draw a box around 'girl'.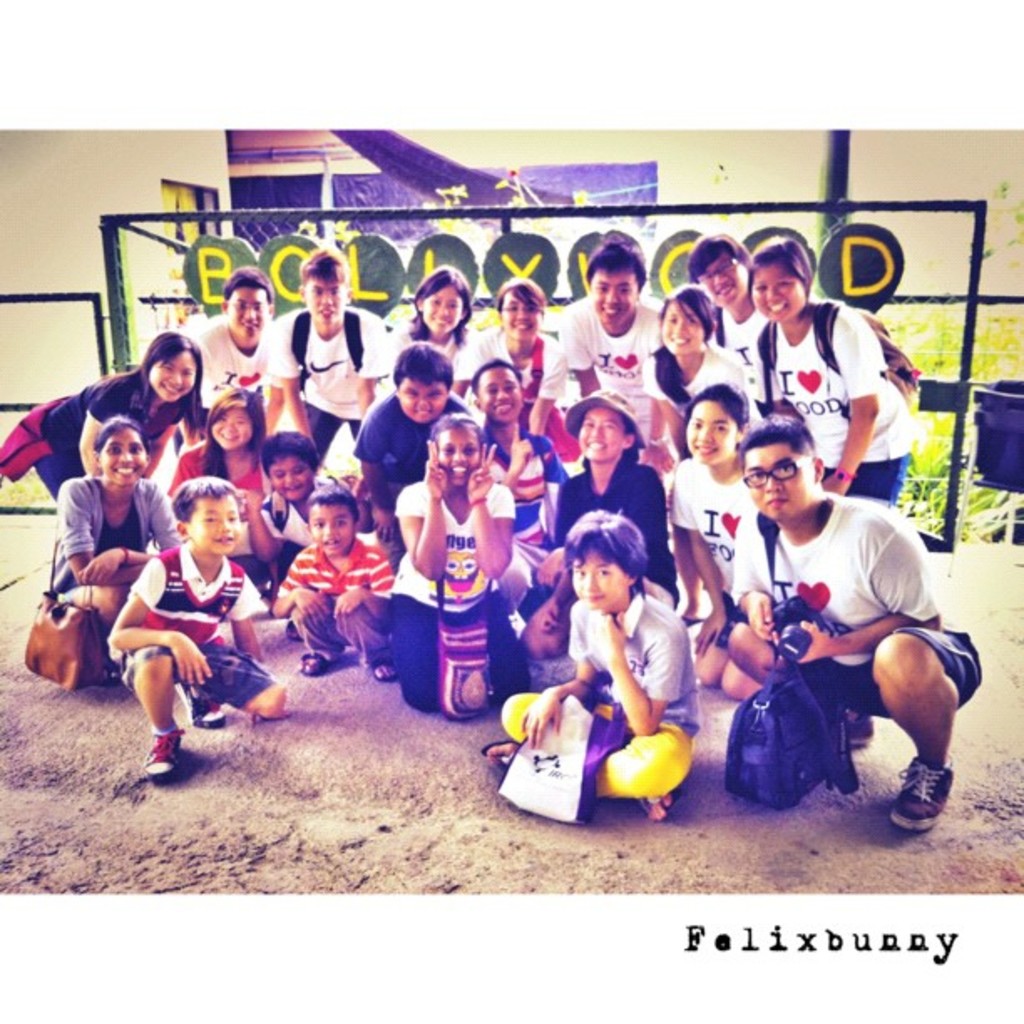
box=[182, 392, 269, 495].
